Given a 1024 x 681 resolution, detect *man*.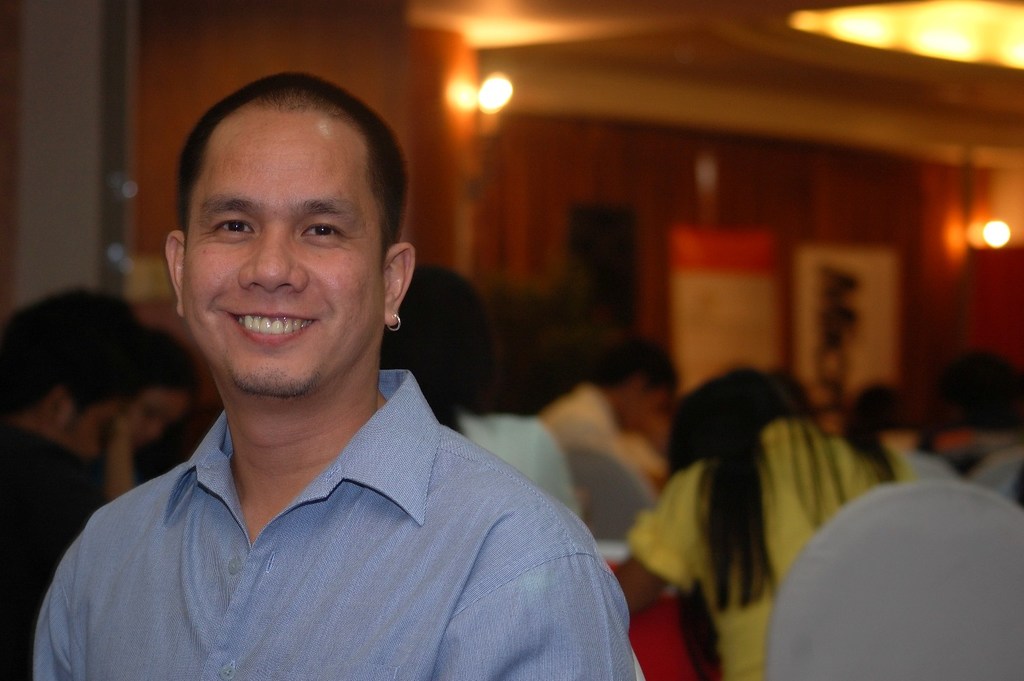
pyautogui.locateOnScreen(0, 281, 150, 680).
